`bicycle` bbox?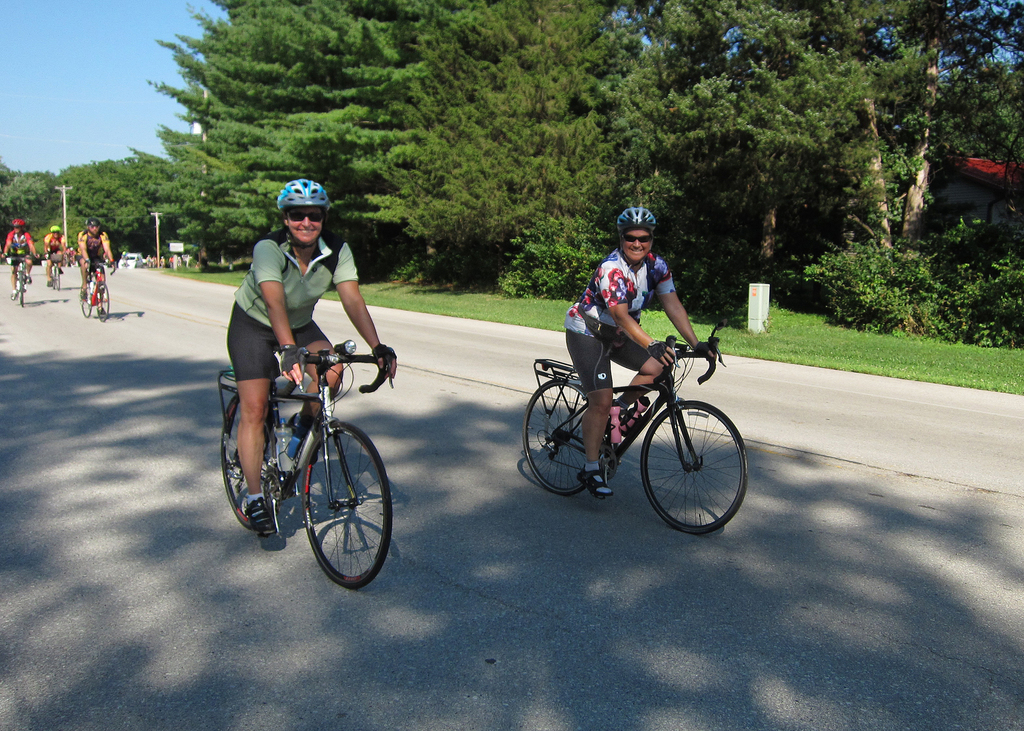
<bbox>4, 251, 34, 307</bbox>
